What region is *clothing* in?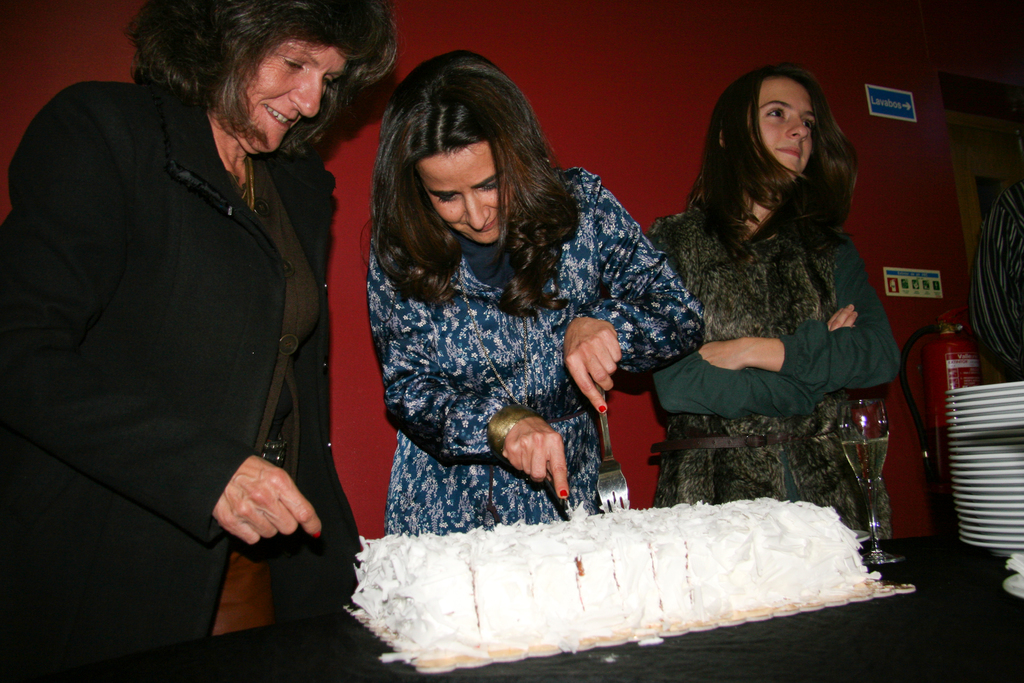
rect(19, 35, 350, 648).
